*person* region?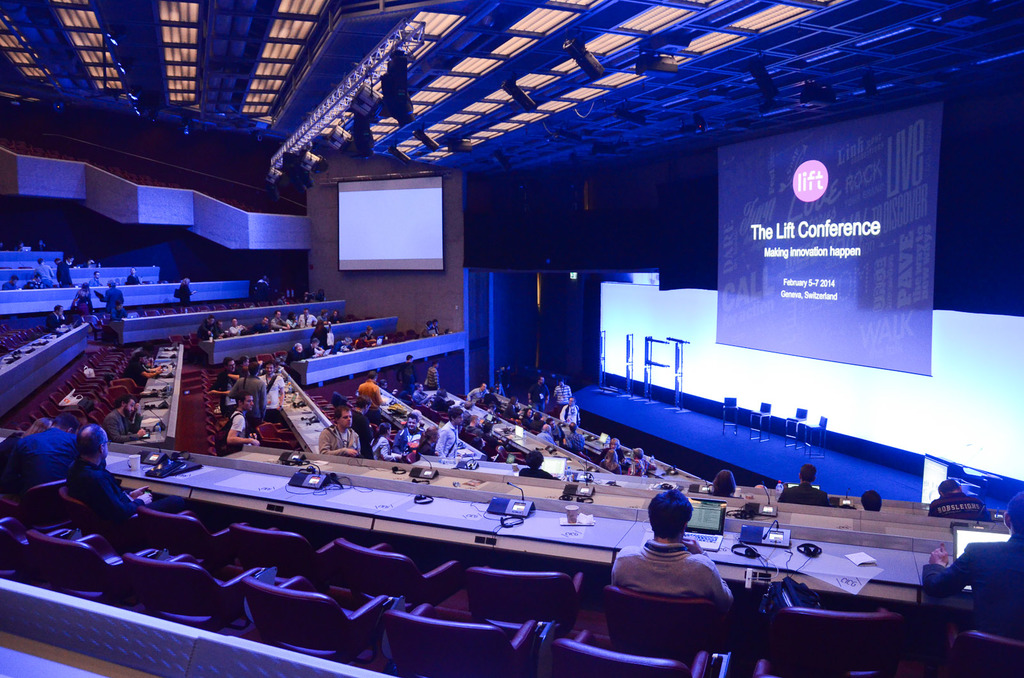
bbox(396, 413, 423, 450)
